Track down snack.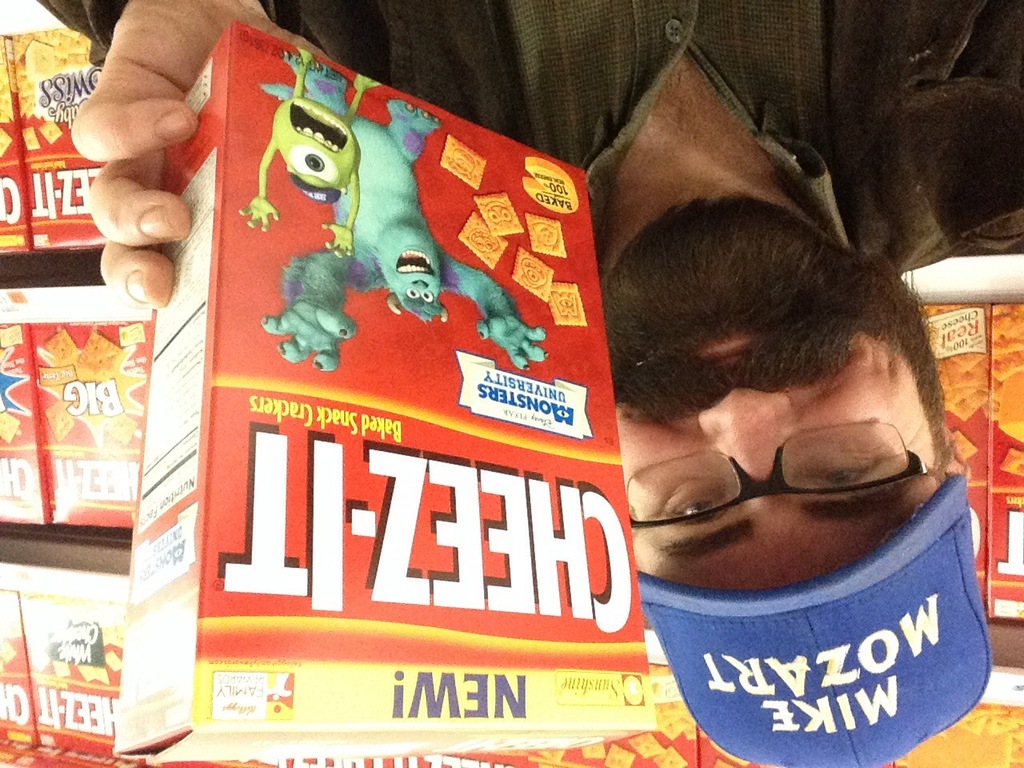
Tracked to <region>951, 429, 979, 458</region>.
